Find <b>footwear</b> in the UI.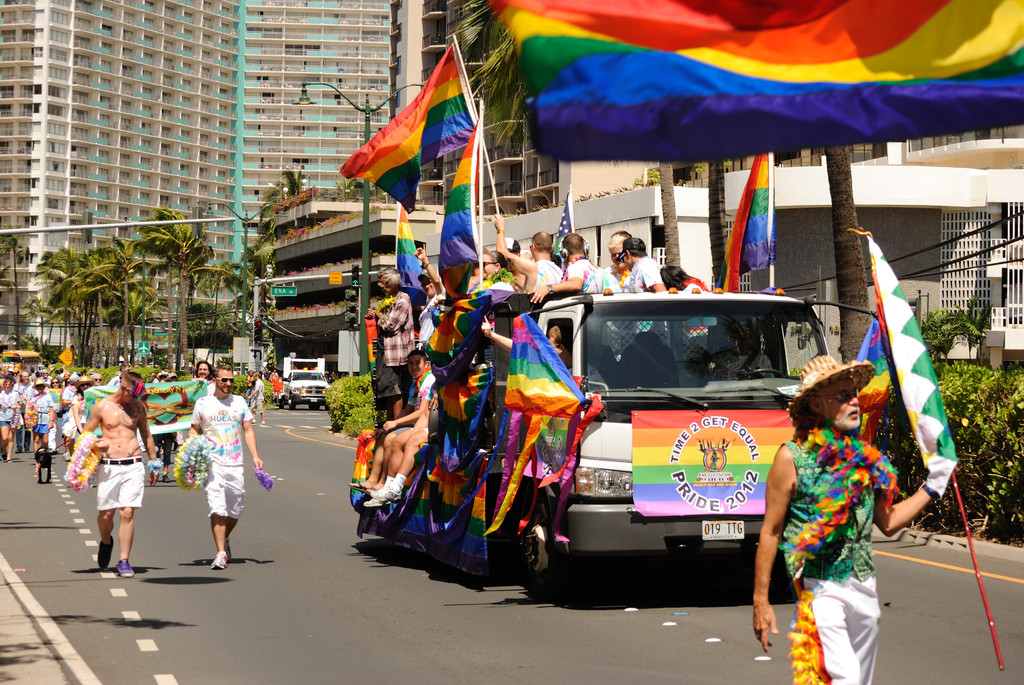
UI element at <region>95, 533, 116, 571</region>.
